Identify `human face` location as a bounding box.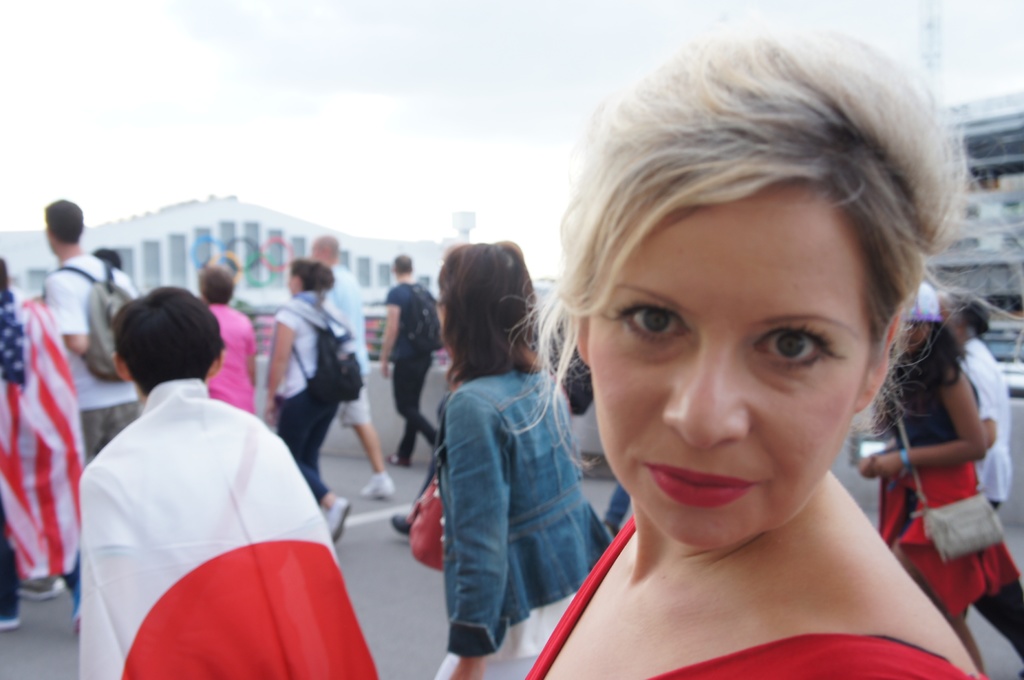
crop(906, 285, 947, 349).
